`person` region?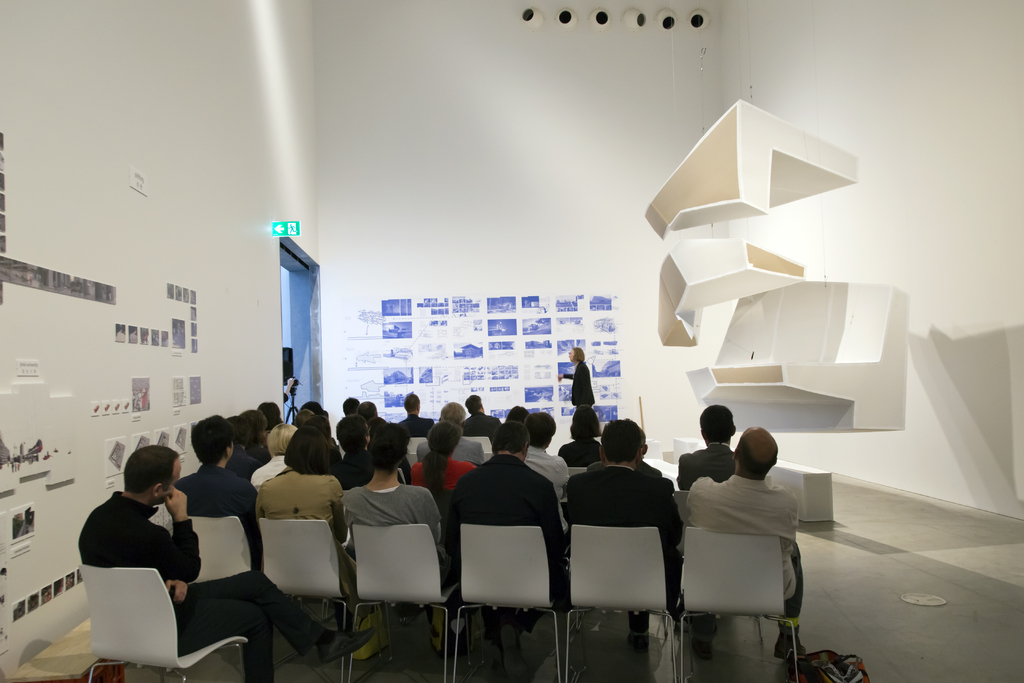
{"left": 504, "top": 406, "right": 527, "bottom": 422}
